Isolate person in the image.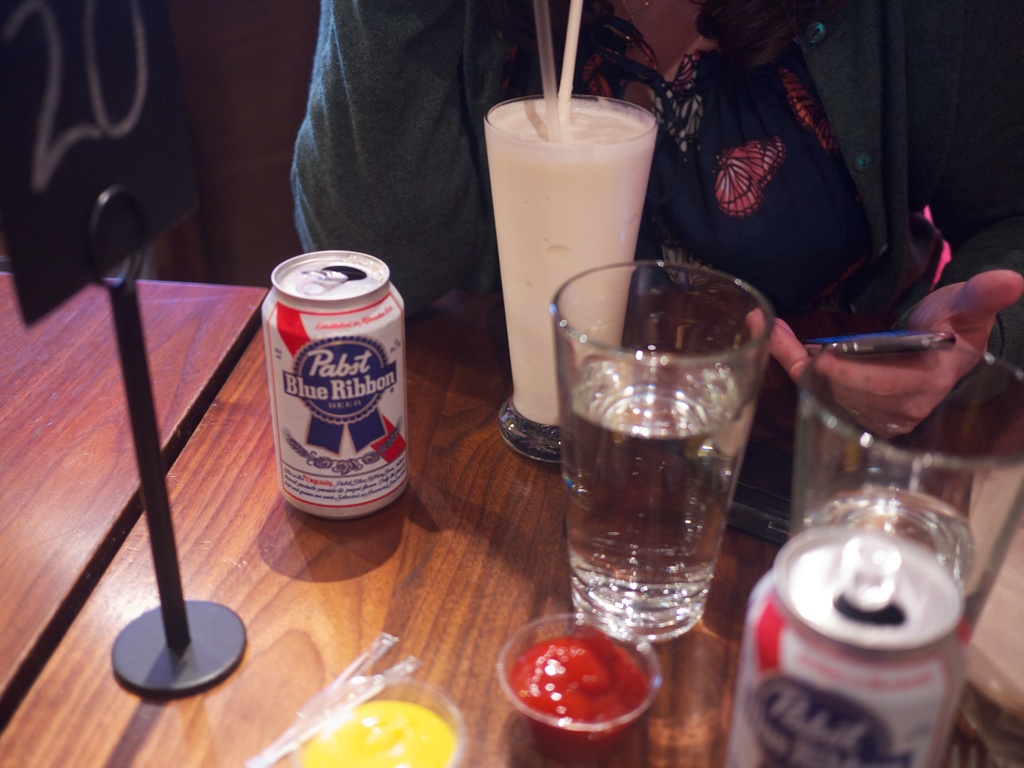
Isolated region: (284, 0, 1023, 454).
